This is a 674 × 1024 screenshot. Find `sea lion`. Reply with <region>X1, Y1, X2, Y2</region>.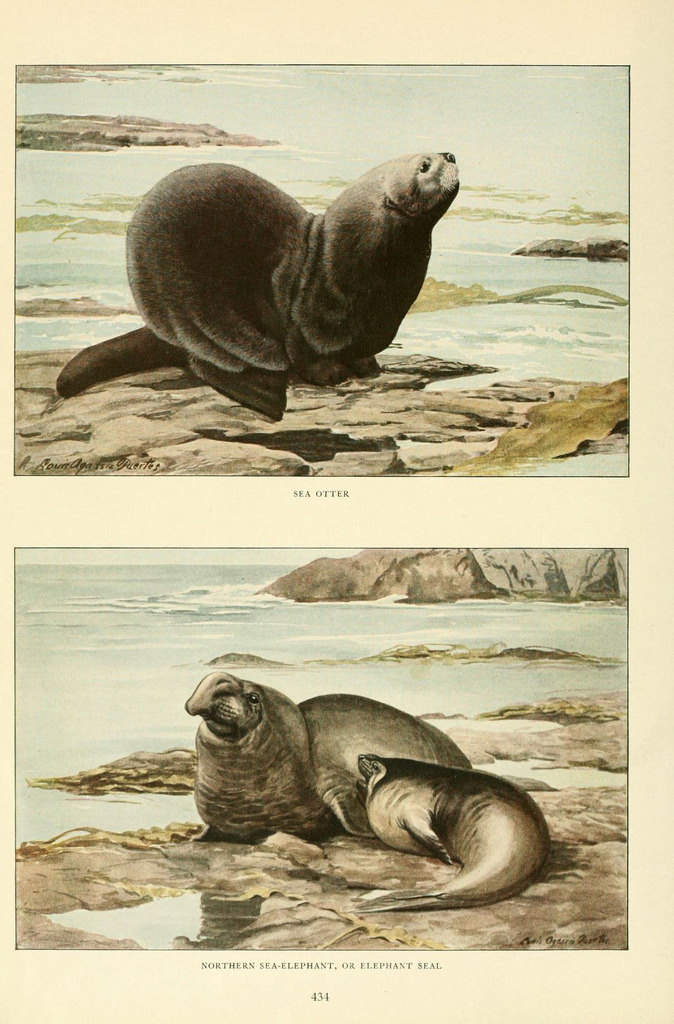
<region>50, 147, 458, 412</region>.
